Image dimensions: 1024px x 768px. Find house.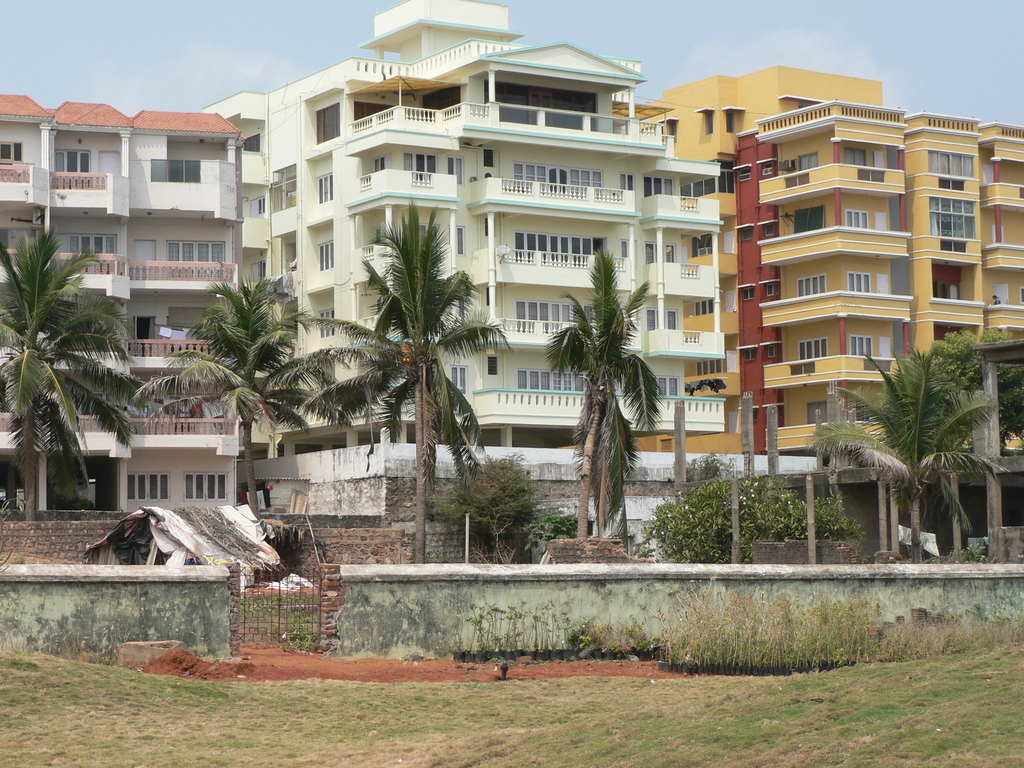
309 199 340 271.
